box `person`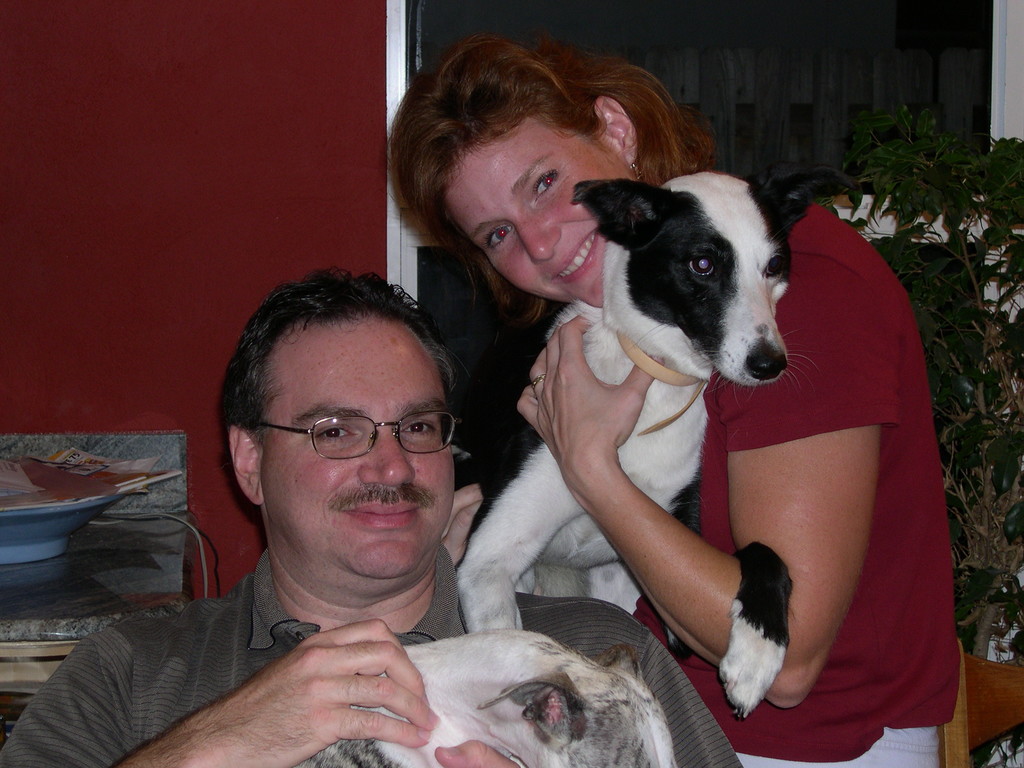
(384, 27, 963, 767)
